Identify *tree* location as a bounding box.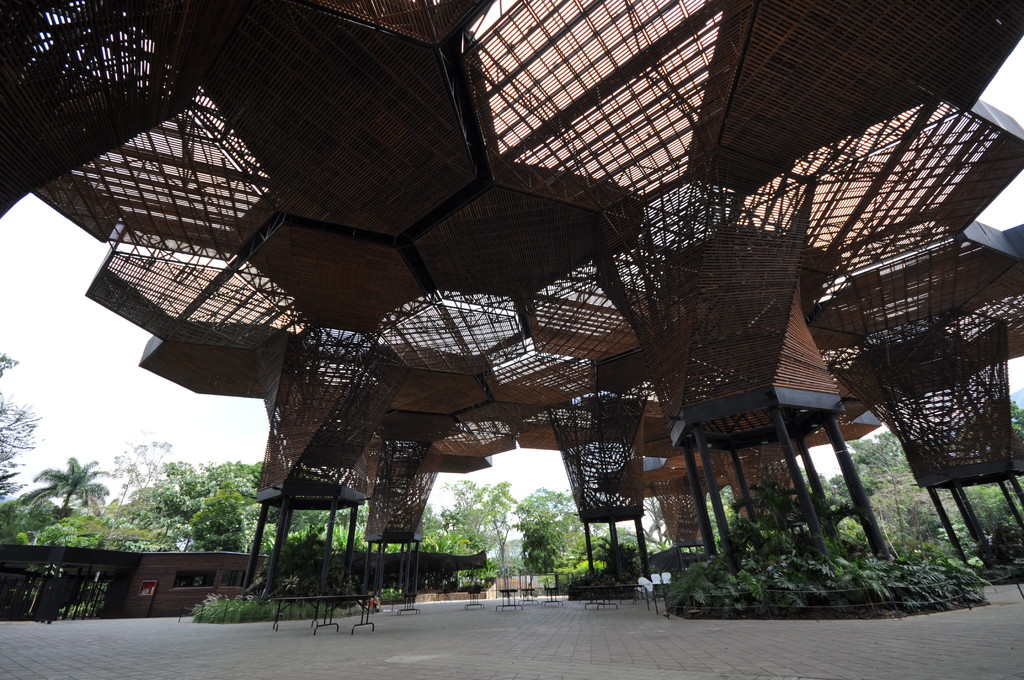
[left=140, top=457, right=237, bottom=549].
